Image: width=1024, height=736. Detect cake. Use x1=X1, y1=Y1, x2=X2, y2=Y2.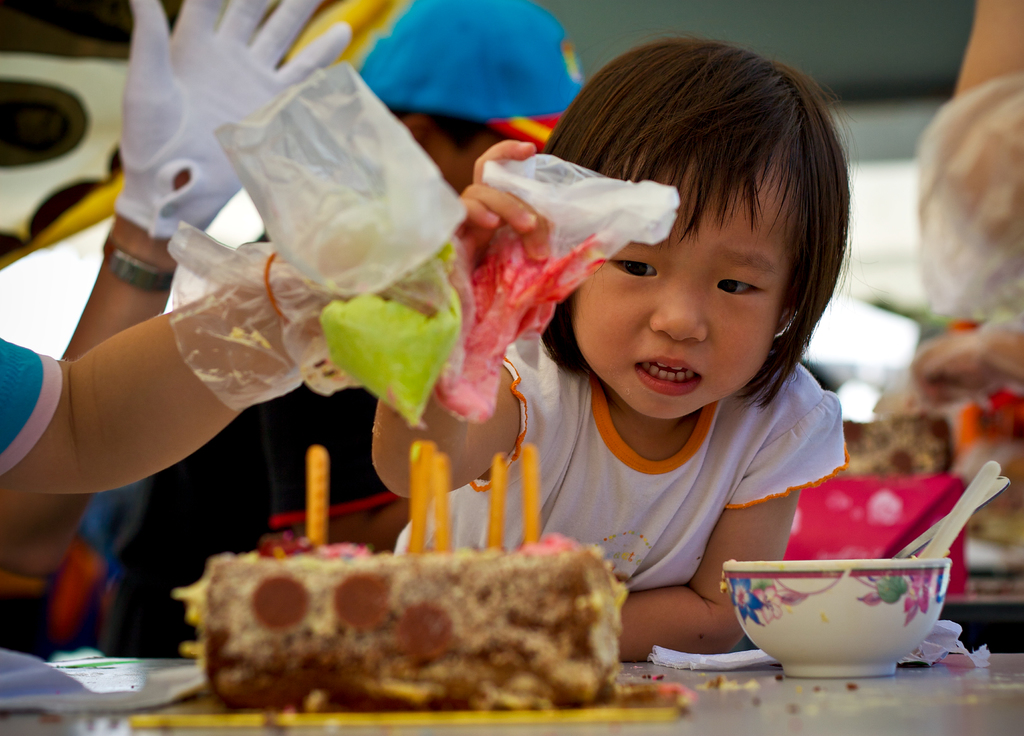
x1=195, y1=521, x2=631, y2=708.
